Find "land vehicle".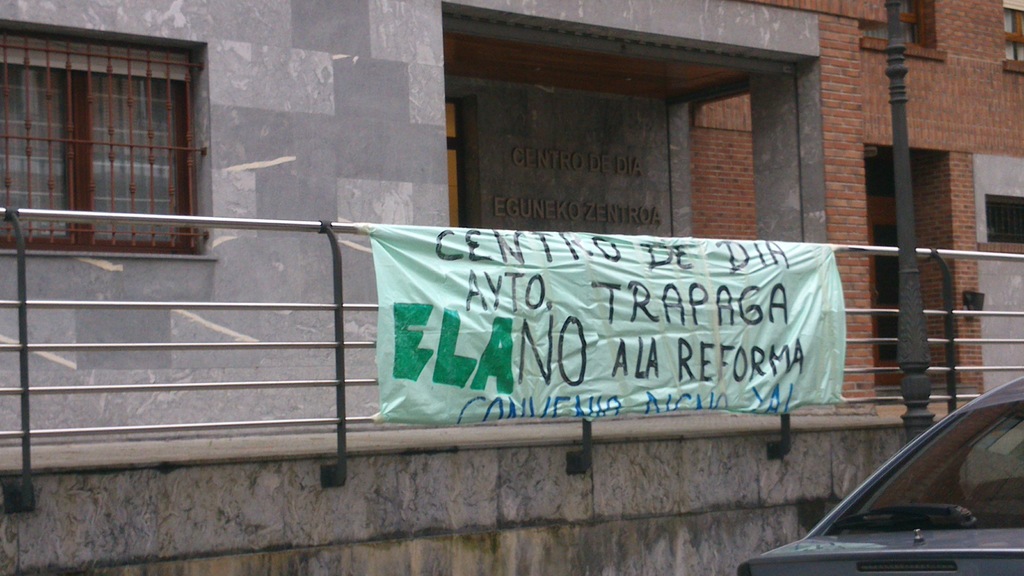
rect(756, 397, 1009, 575).
